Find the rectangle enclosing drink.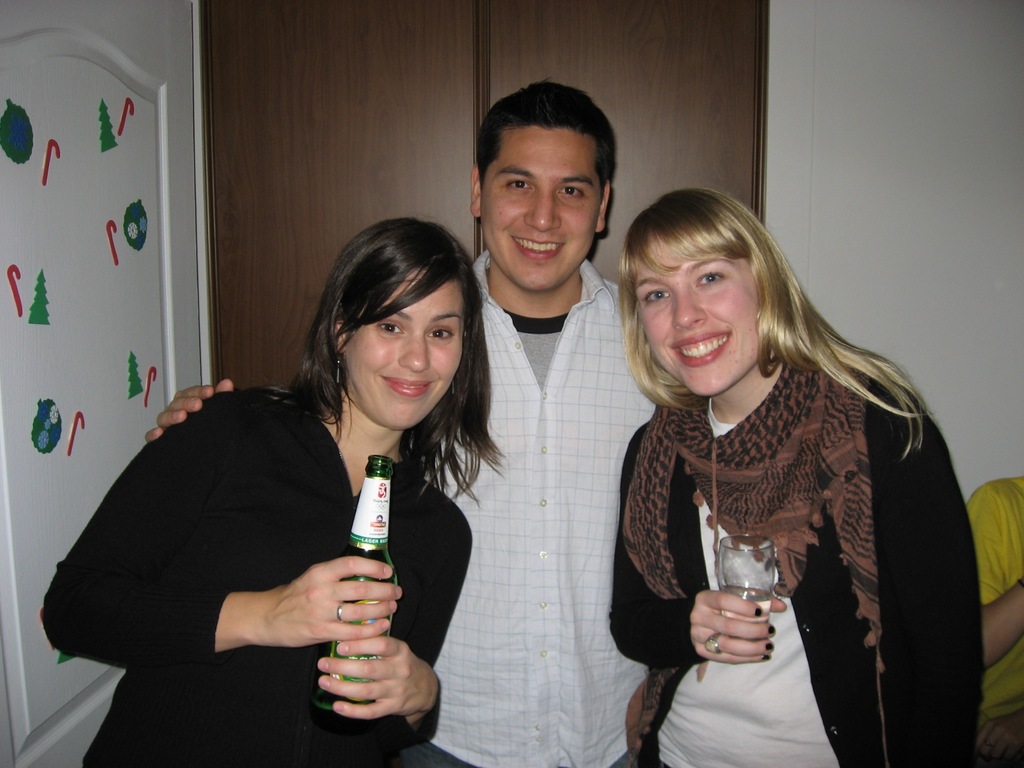
l=312, t=689, r=377, b=735.
